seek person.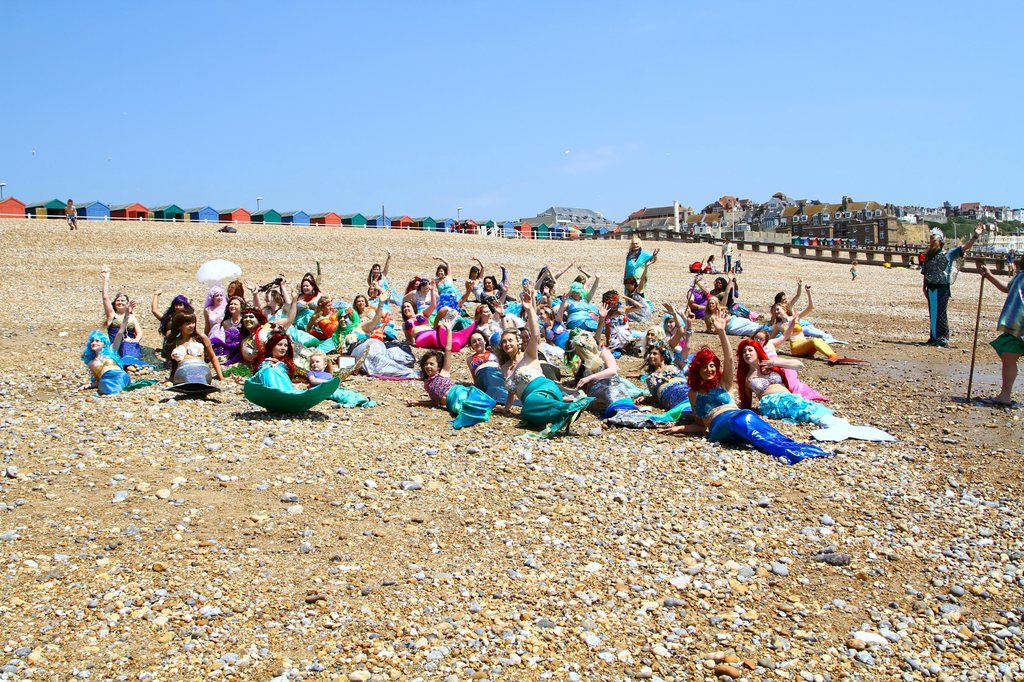
box=[463, 255, 517, 305].
